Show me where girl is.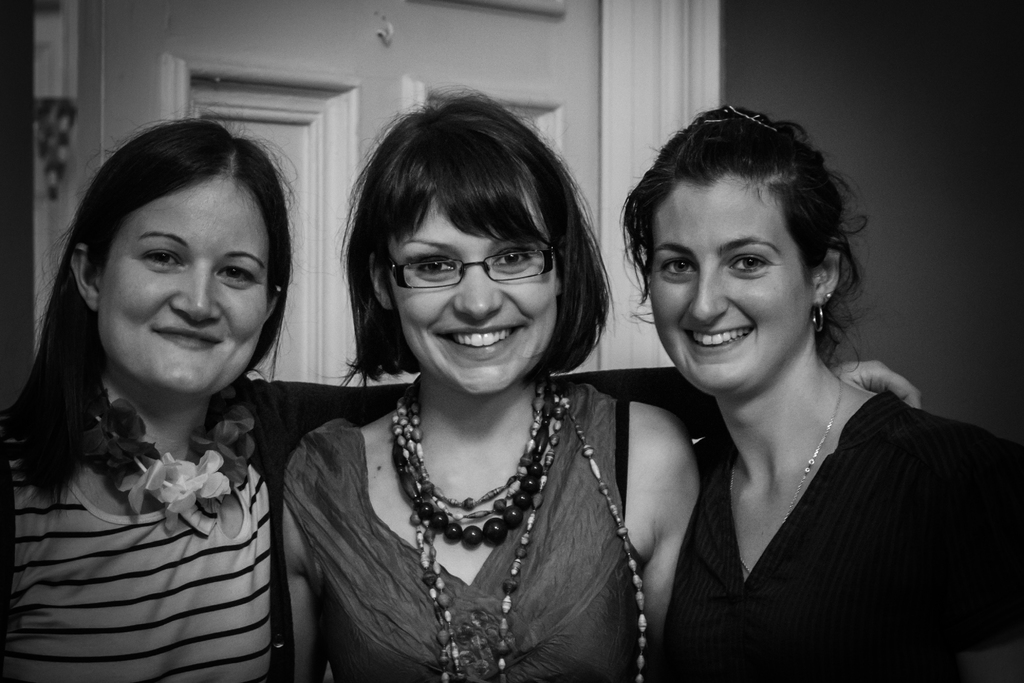
girl is at [left=0, top=122, right=247, bottom=677].
